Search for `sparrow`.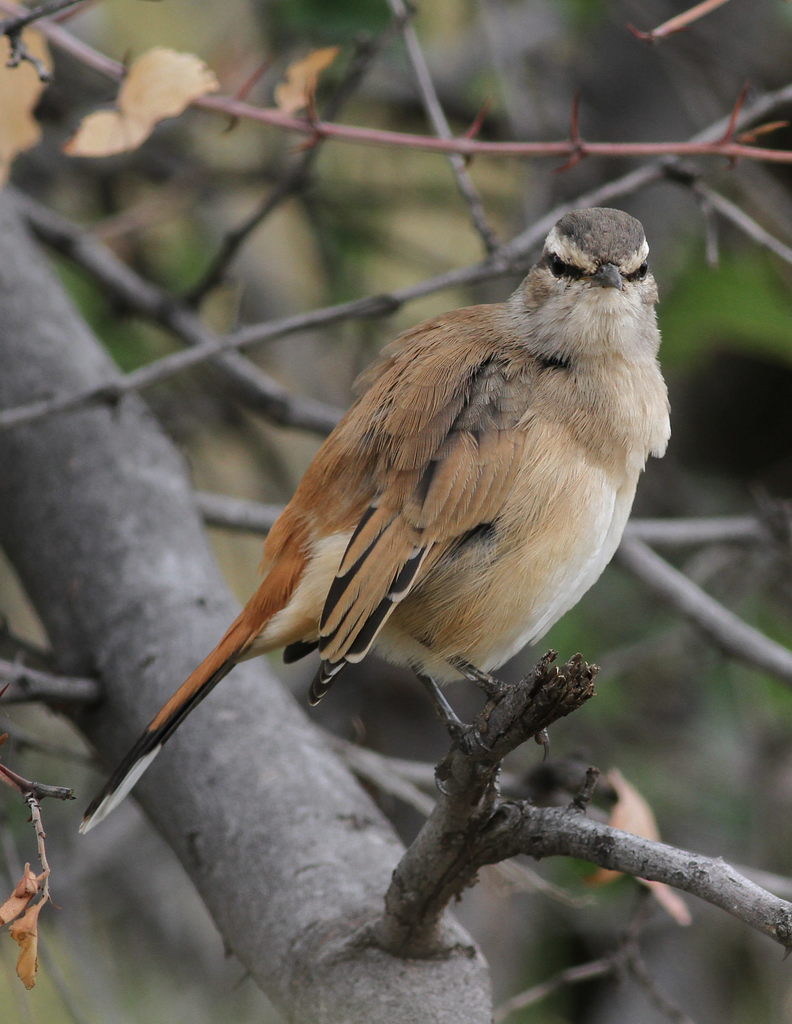
Found at (left=76, top=209, right=675, bottom=838).
